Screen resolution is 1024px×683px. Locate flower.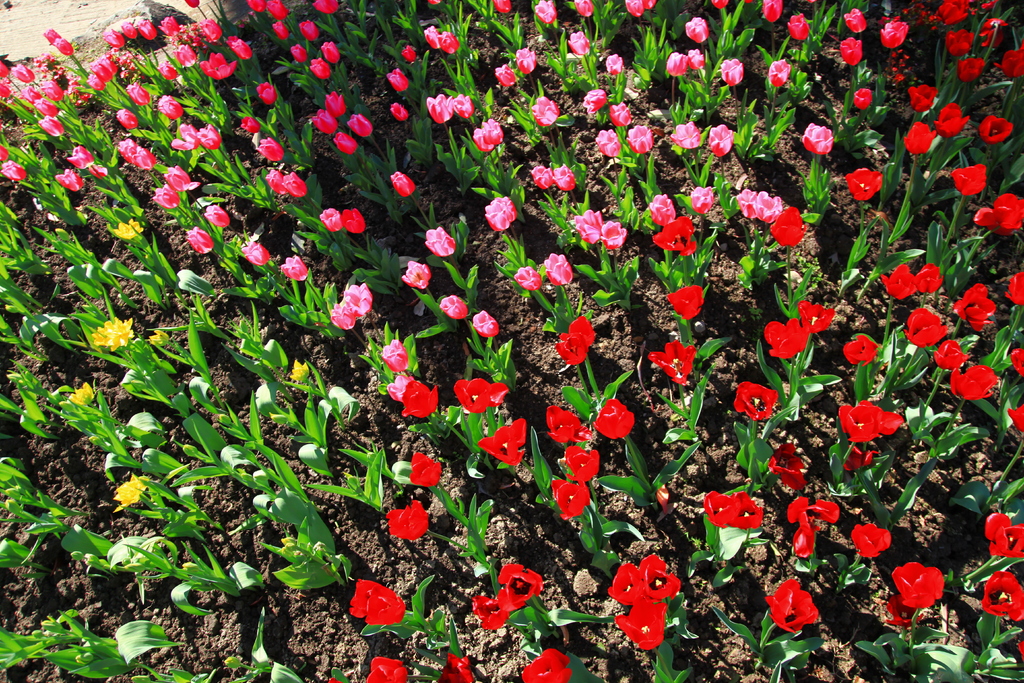
locate(768, 443, 804, 490).
